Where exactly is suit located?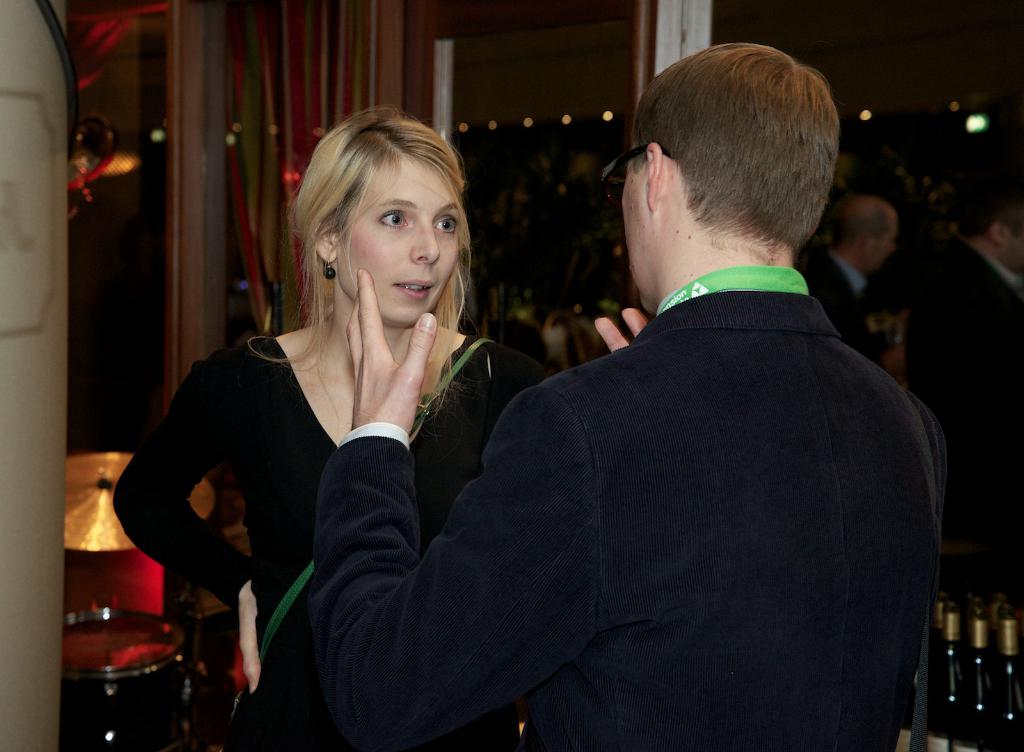
Its bounding box is select_region(805, 252, 892, 367).
